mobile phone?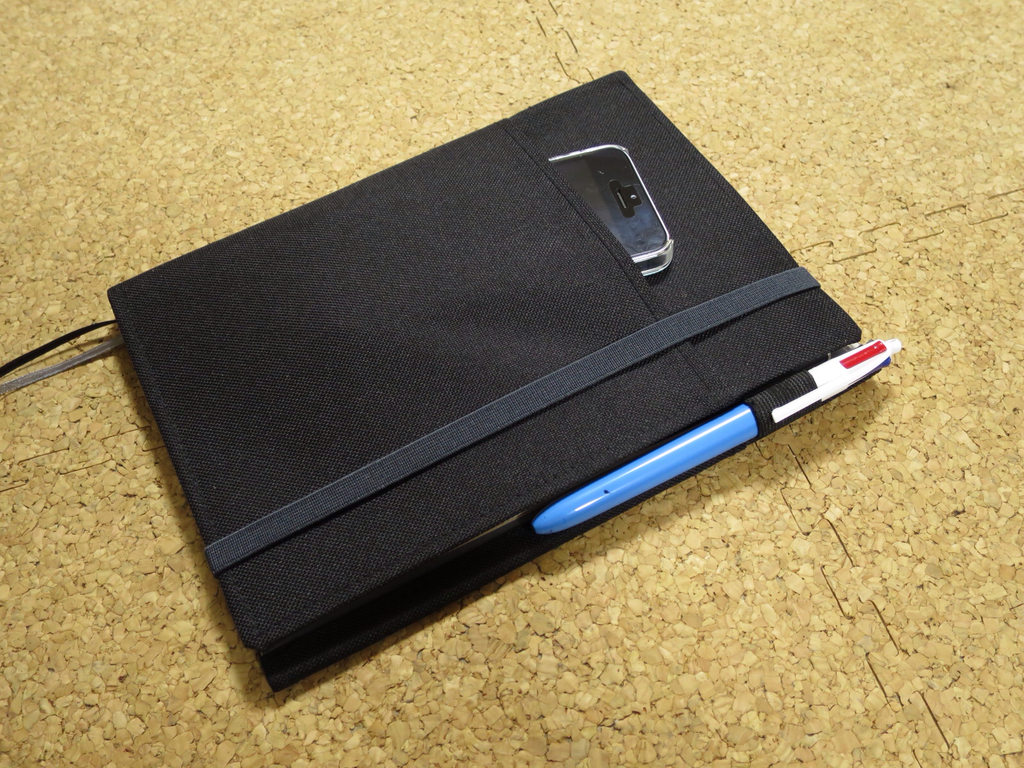
{"x1": 550, "y1": 142, "x2": 678, "y2": 284}
